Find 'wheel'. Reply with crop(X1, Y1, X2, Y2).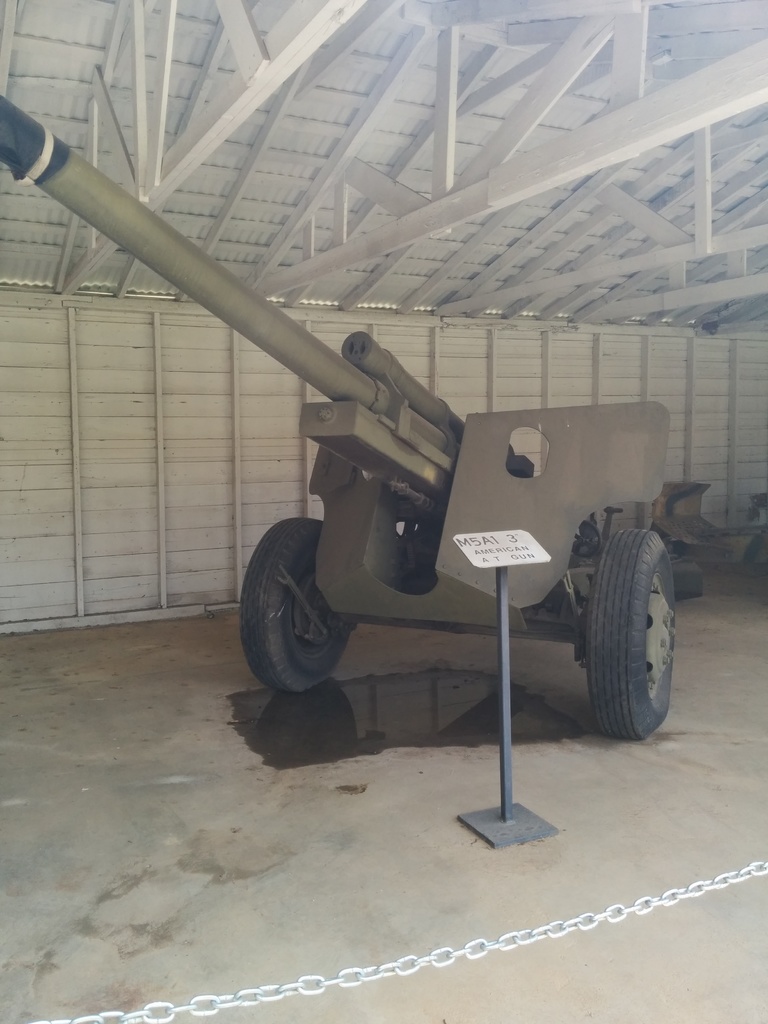
crop(672, 554, 704, 603).
